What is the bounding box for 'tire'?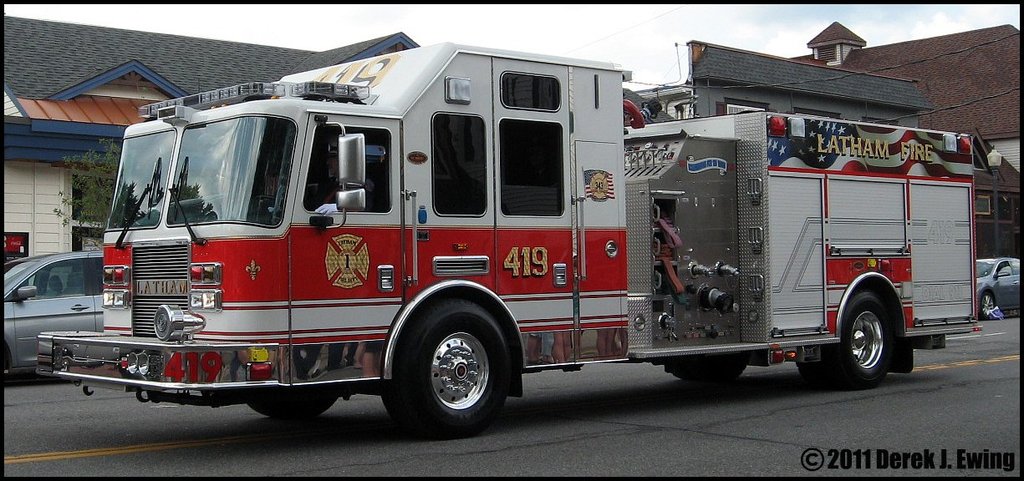
bbox=(798, 357, 835, 387).
